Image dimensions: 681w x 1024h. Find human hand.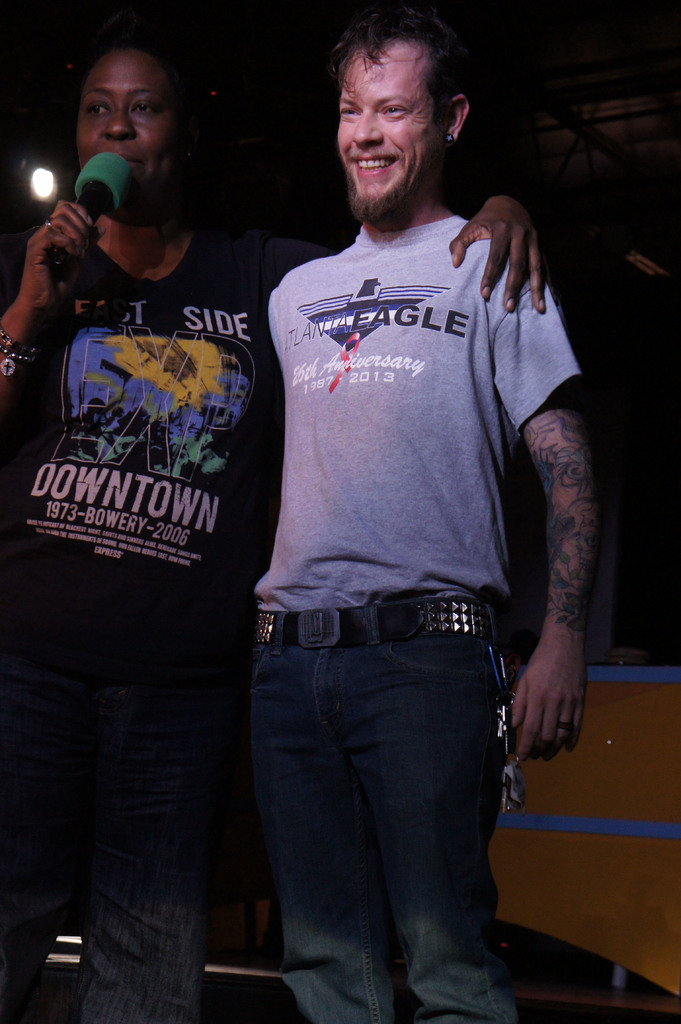
BBox(509, 644, 590, 760).
